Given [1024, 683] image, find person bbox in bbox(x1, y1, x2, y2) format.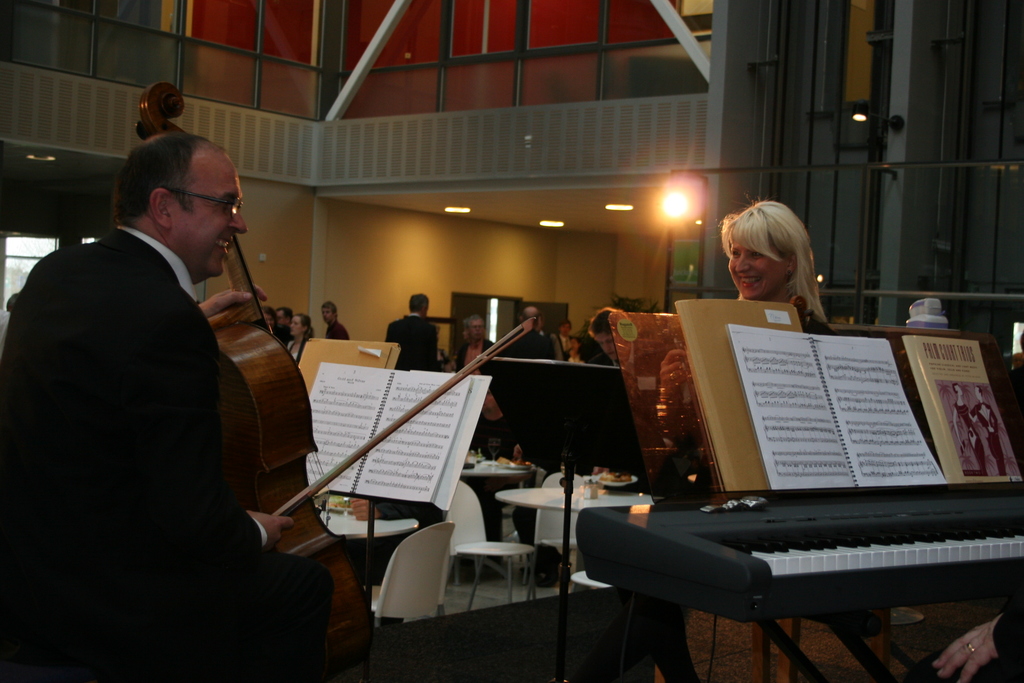
bbox(387, 293, 439, 368).
